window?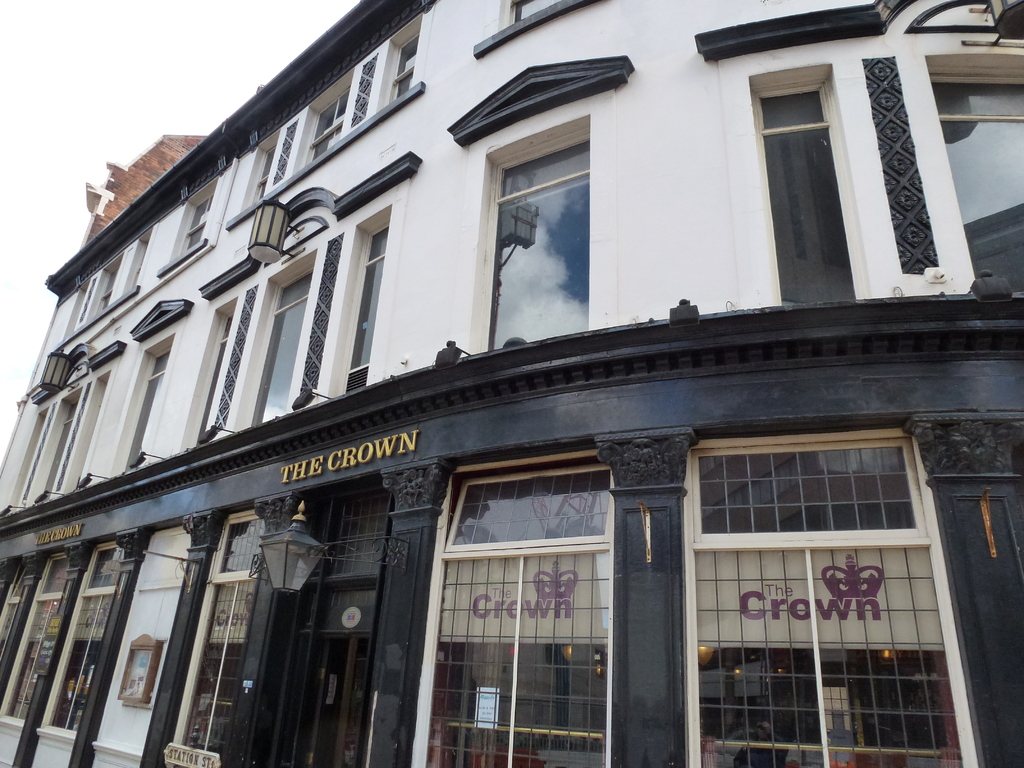
x1=502 y1=0 x2=562 y2=26
